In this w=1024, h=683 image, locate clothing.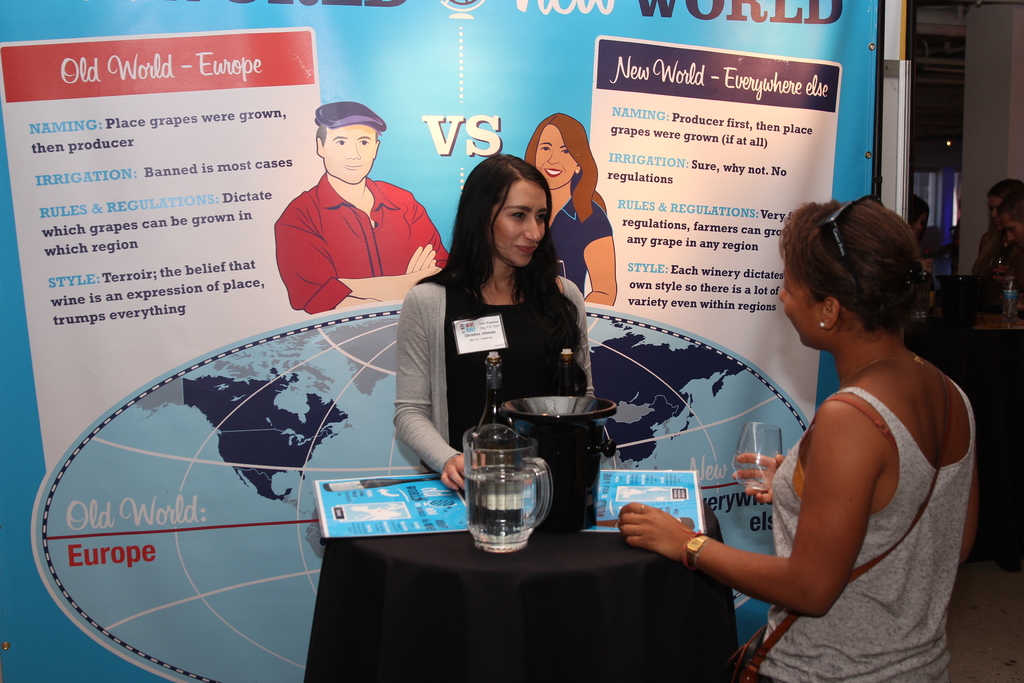
Bounding box: bbox=(391, 281, 596, 472).
